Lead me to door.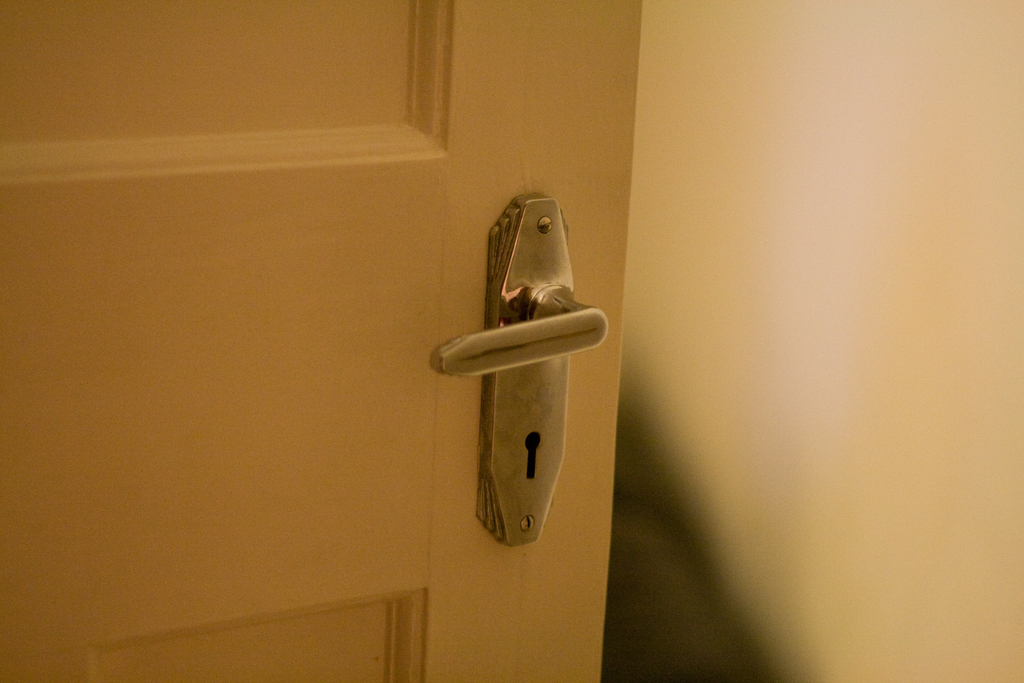
Lead to [0, 0, 648, 682].
